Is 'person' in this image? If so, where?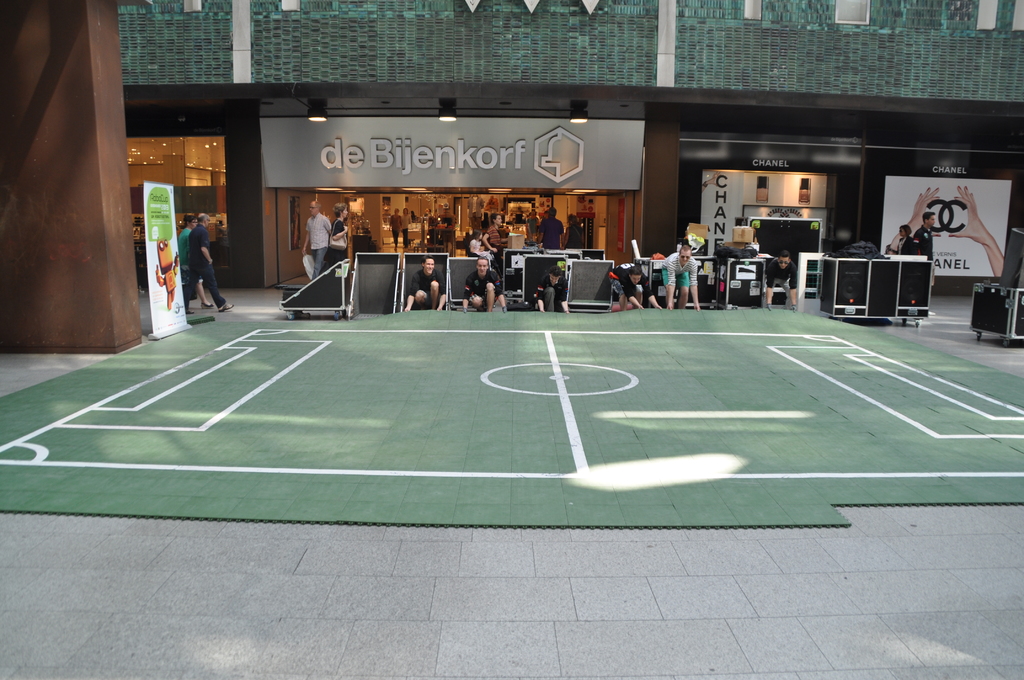
Yes, at BBox(881, 186, 1004, 277).
